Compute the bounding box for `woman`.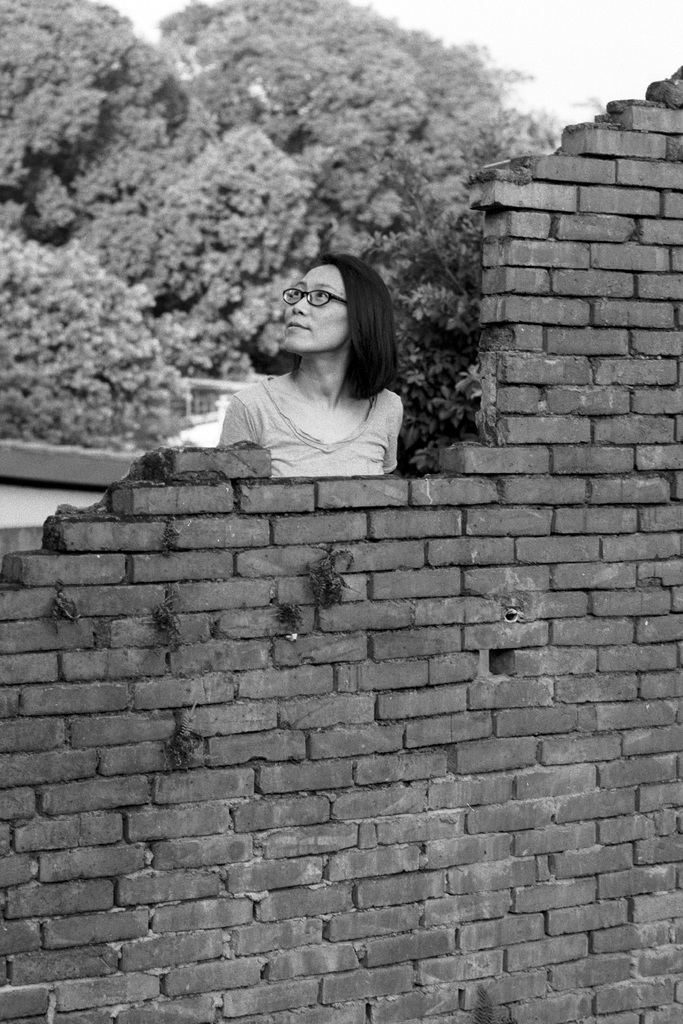
x1=186 y1=239 x2=437 y2=488.
